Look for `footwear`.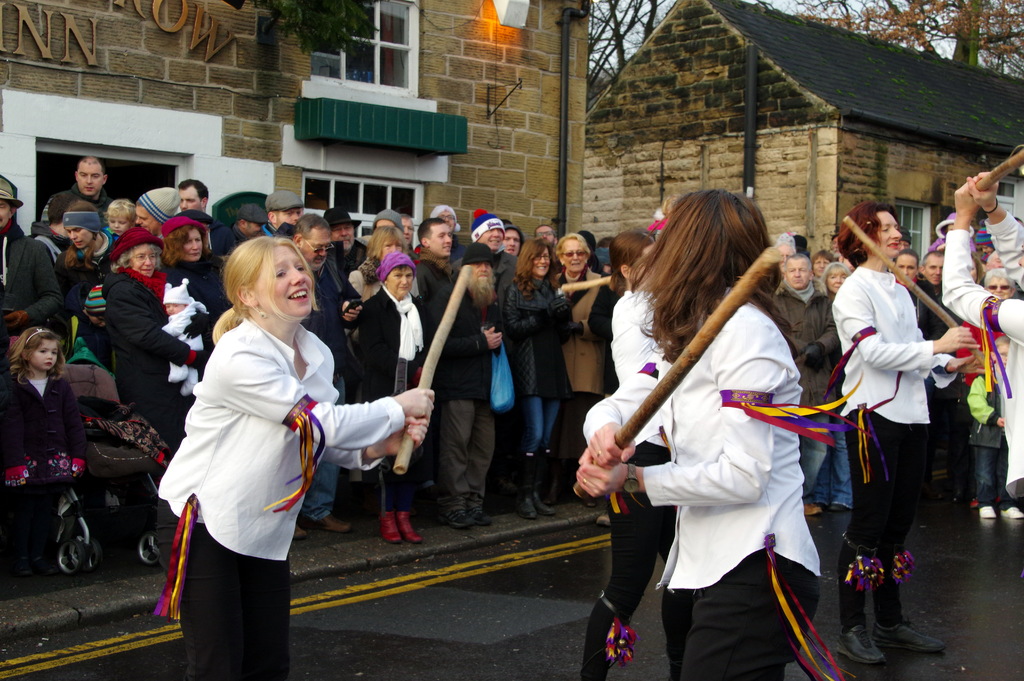
Found: x1=801 y1=496 x2=823 y2=520.
